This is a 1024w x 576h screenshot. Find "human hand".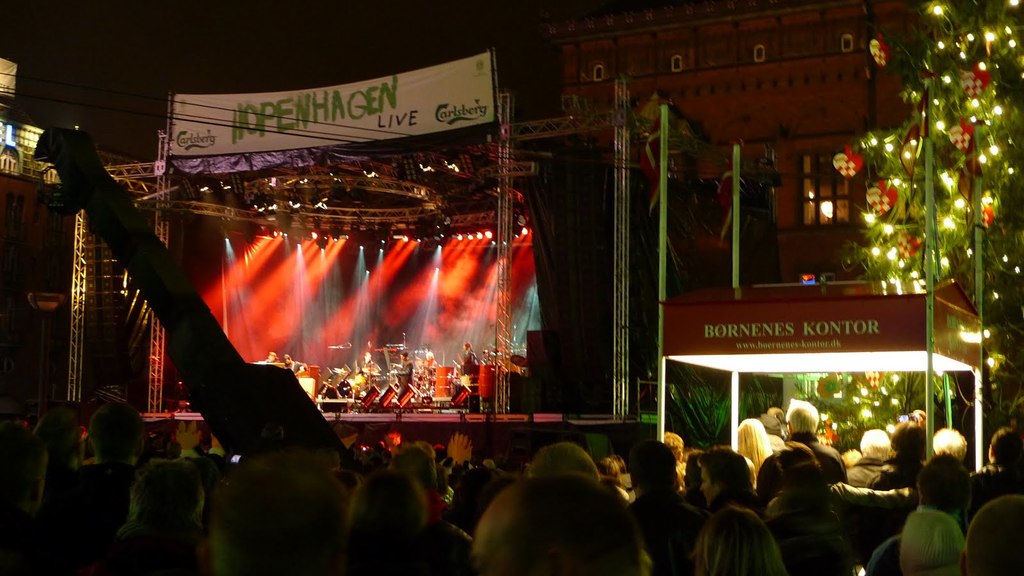
Bounding box: (446,432,458,462).
